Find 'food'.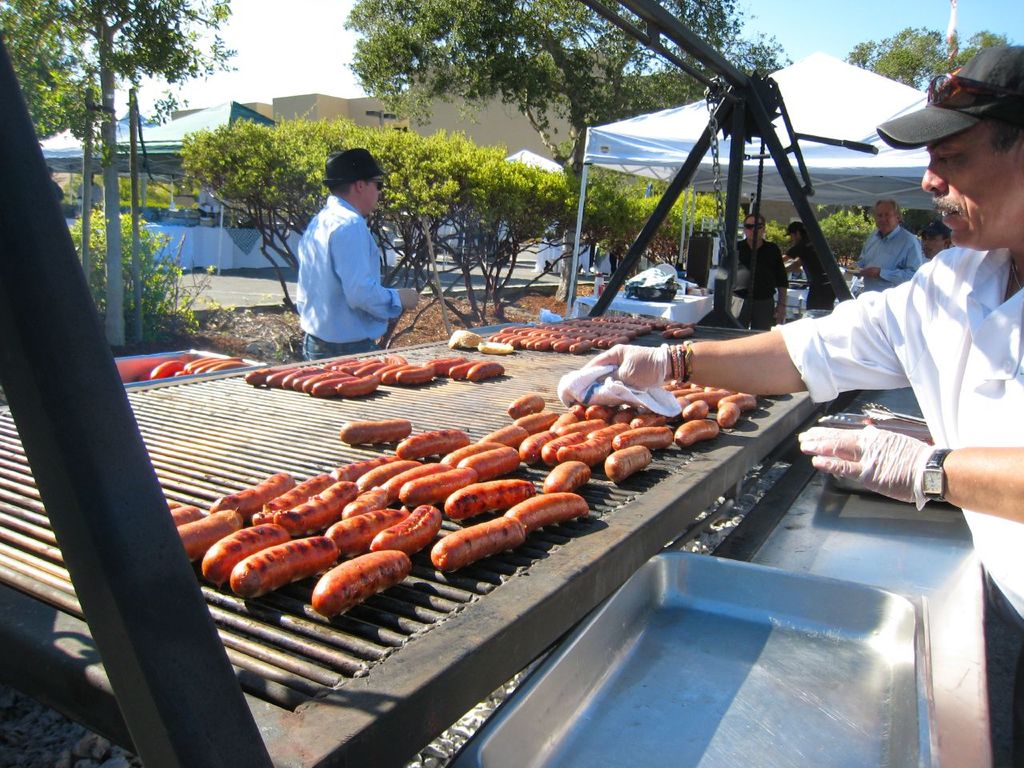
[206, 470, 296, 521].
